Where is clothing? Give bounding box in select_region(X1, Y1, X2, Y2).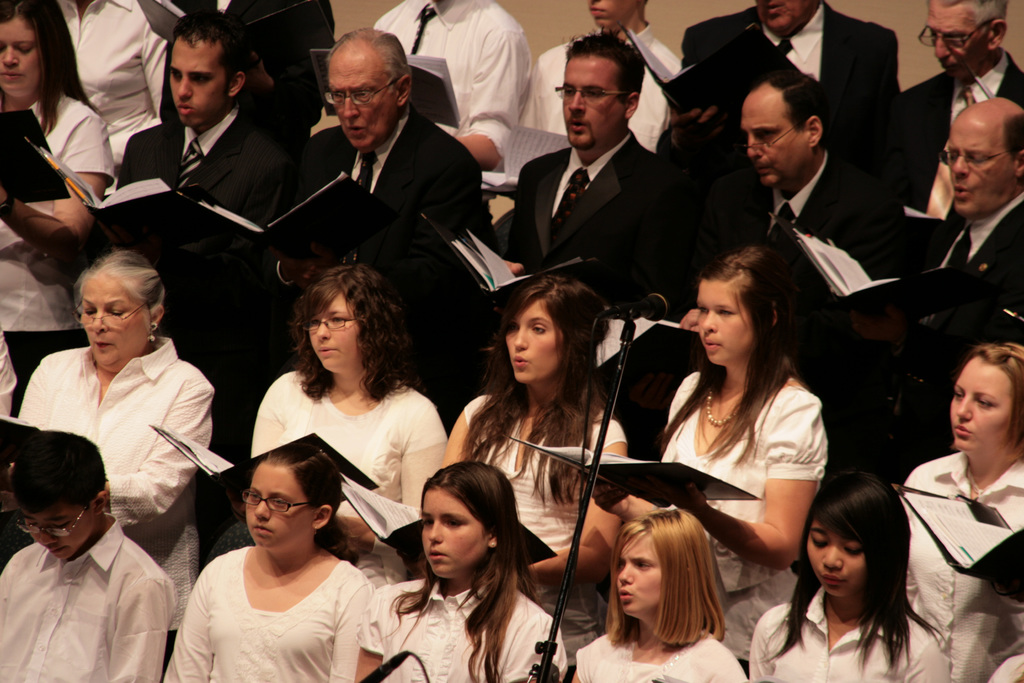
select_region(170, 532, 372, 682).
